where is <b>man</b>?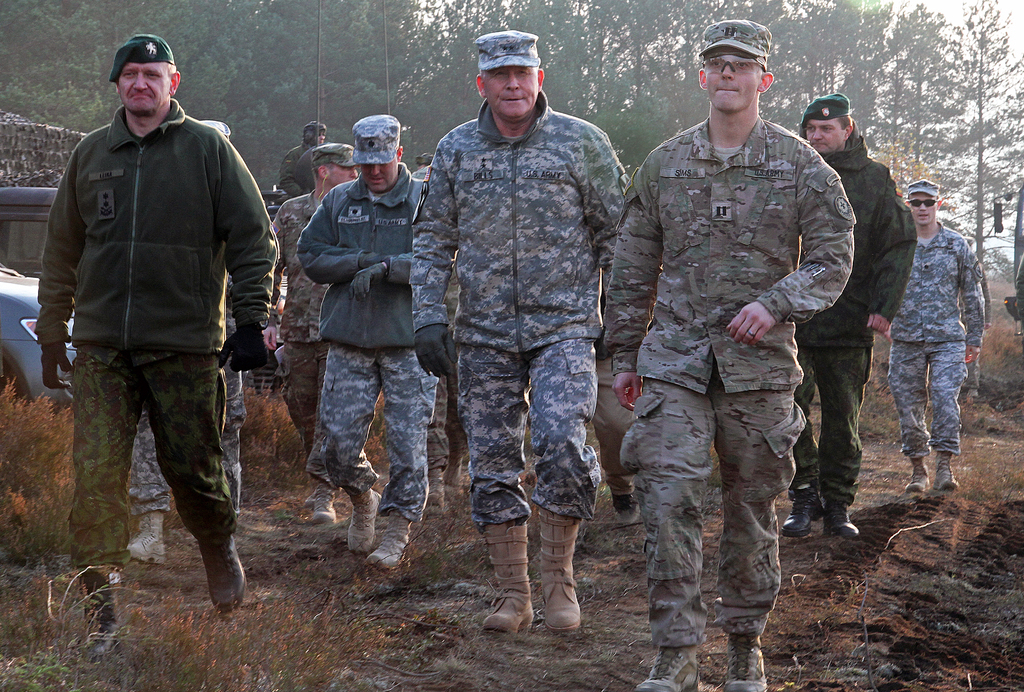
bbox=[411, 29, 632, 629].
